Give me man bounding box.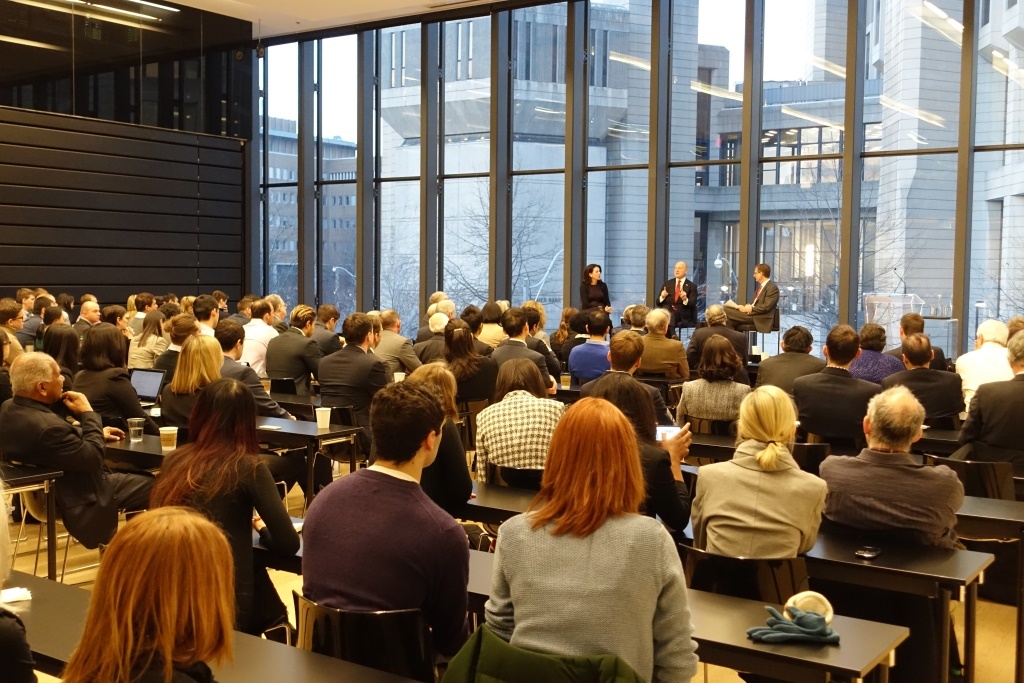
rect(791, 324, 883, 455).
